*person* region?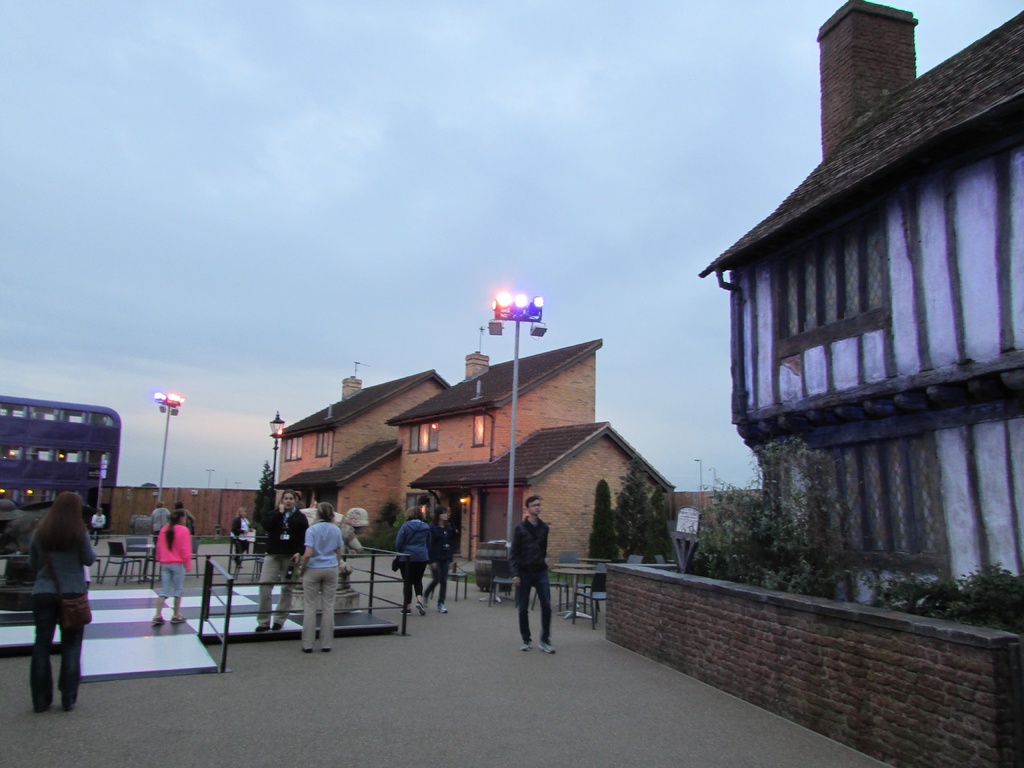
[397, 506, 432, 611]
